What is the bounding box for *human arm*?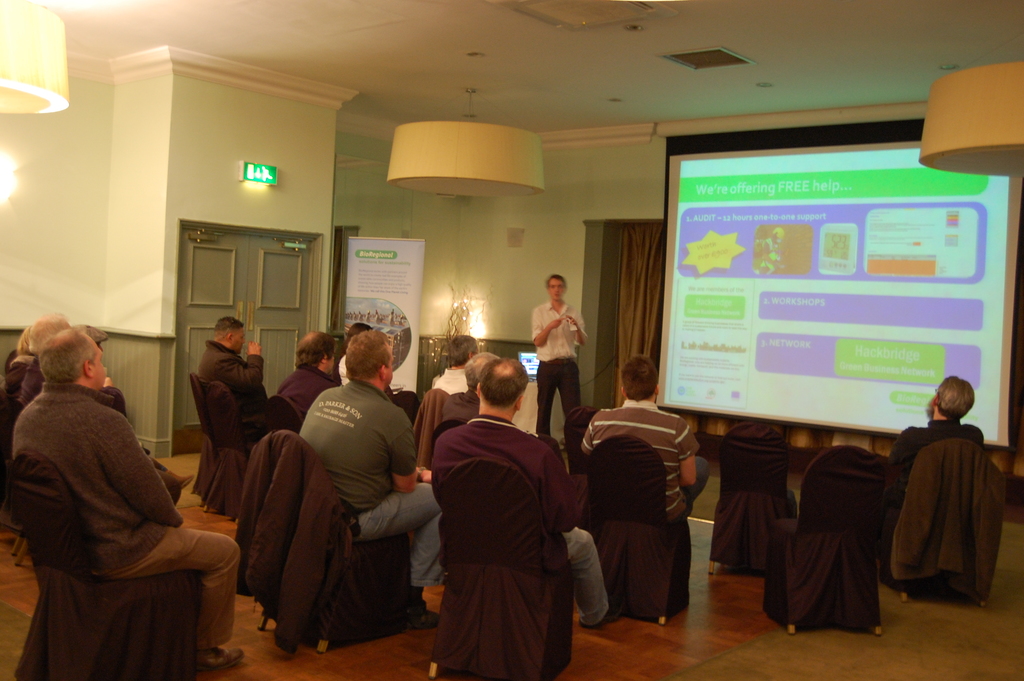
[562,302,586,350].
